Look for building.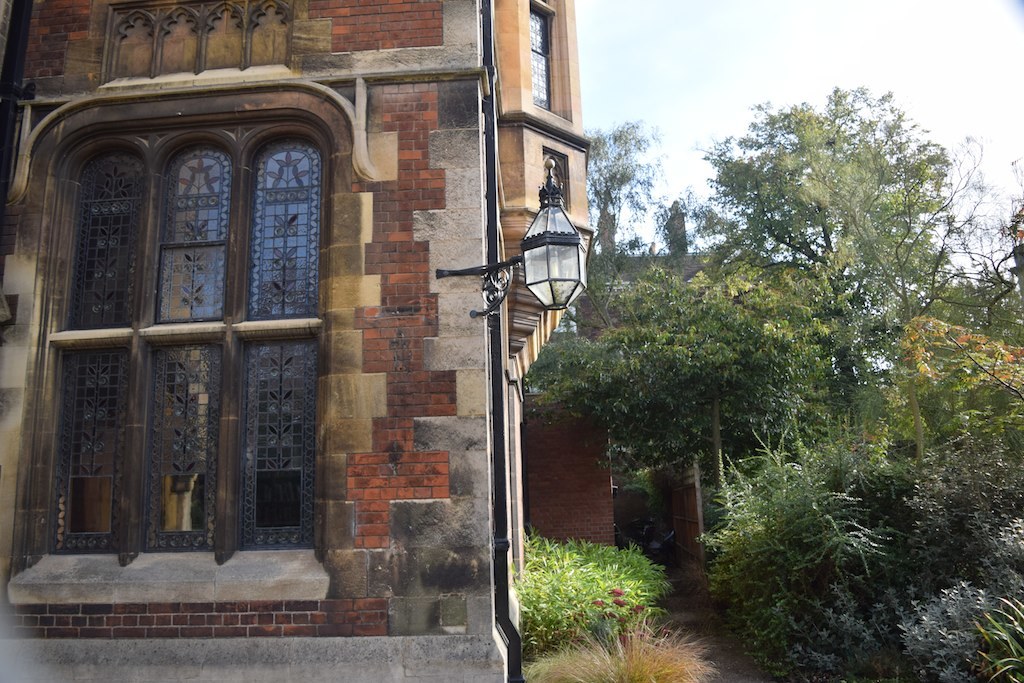
Found: 571,196,799,337.
